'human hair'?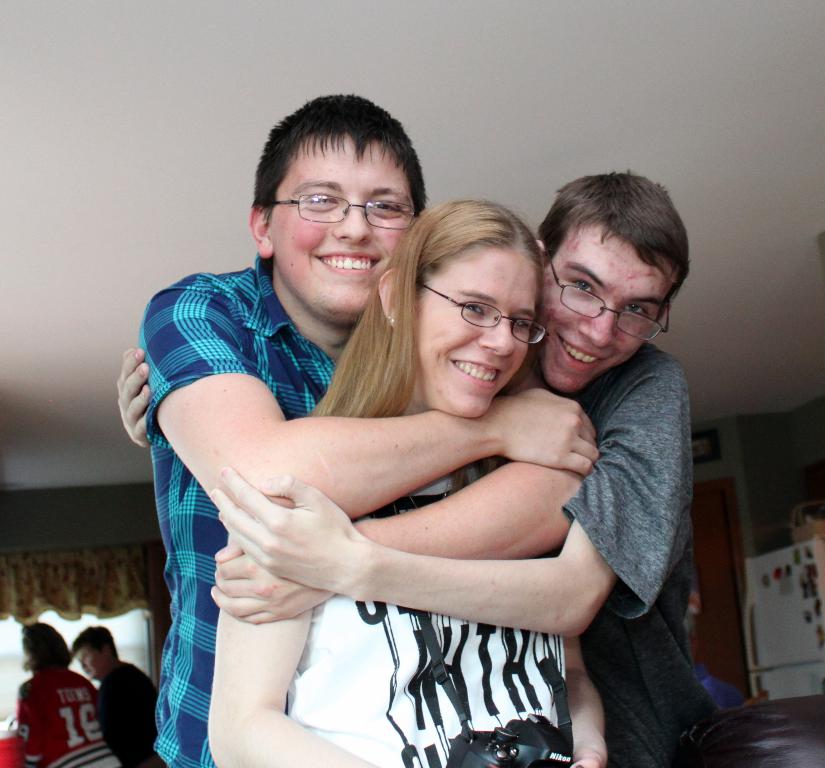
locate(300, 204, 570, 455)
